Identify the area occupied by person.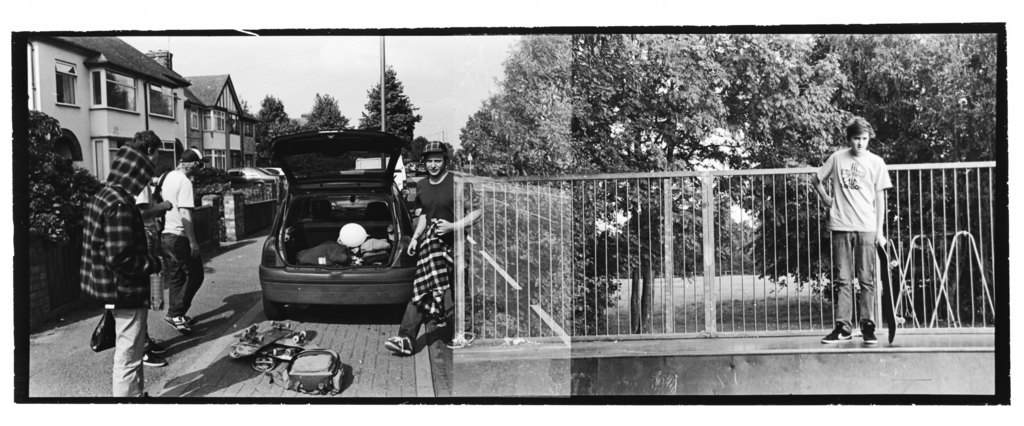
Area: [824, 115, 900, 354].
